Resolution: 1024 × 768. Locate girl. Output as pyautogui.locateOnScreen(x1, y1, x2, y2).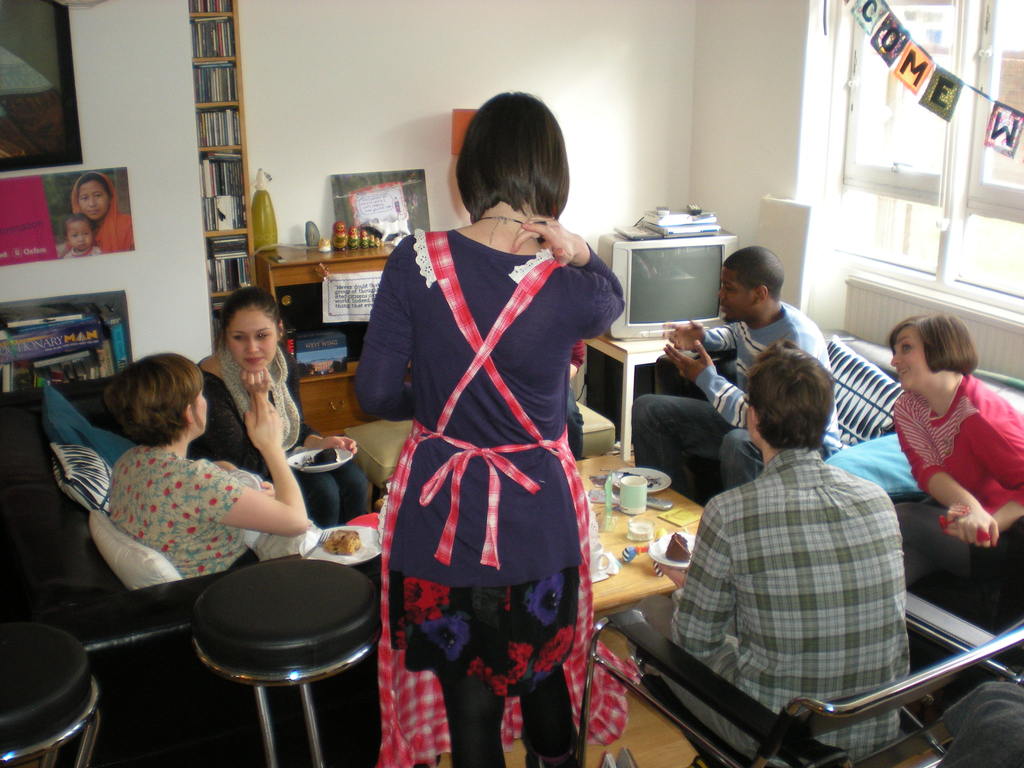
pyautogui.locateOnScreen(885, 316, 1023, 597).
